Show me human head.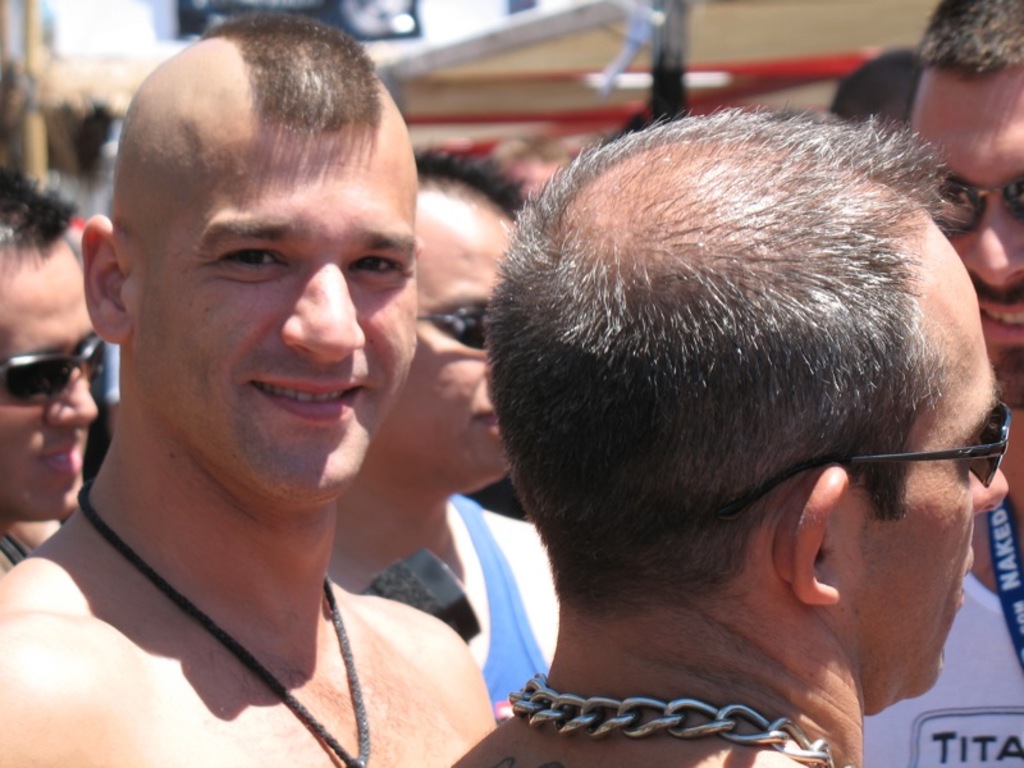
human head is here: box=[0, 168, 100, 524].
